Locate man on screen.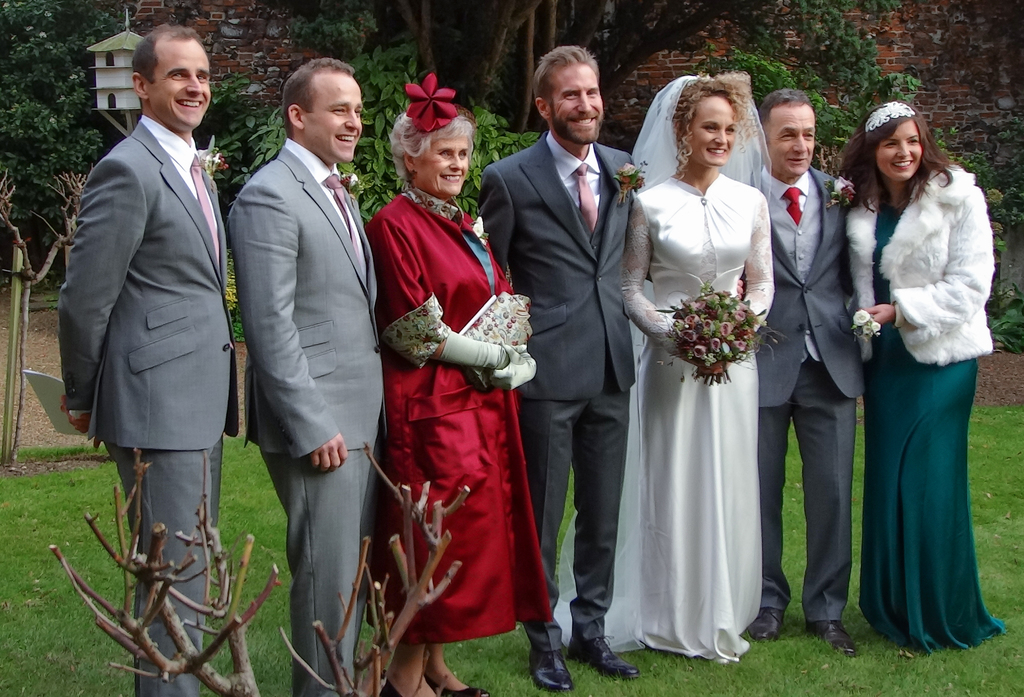
On screen at x1=58 y1=25 x2=241 y2=696.
